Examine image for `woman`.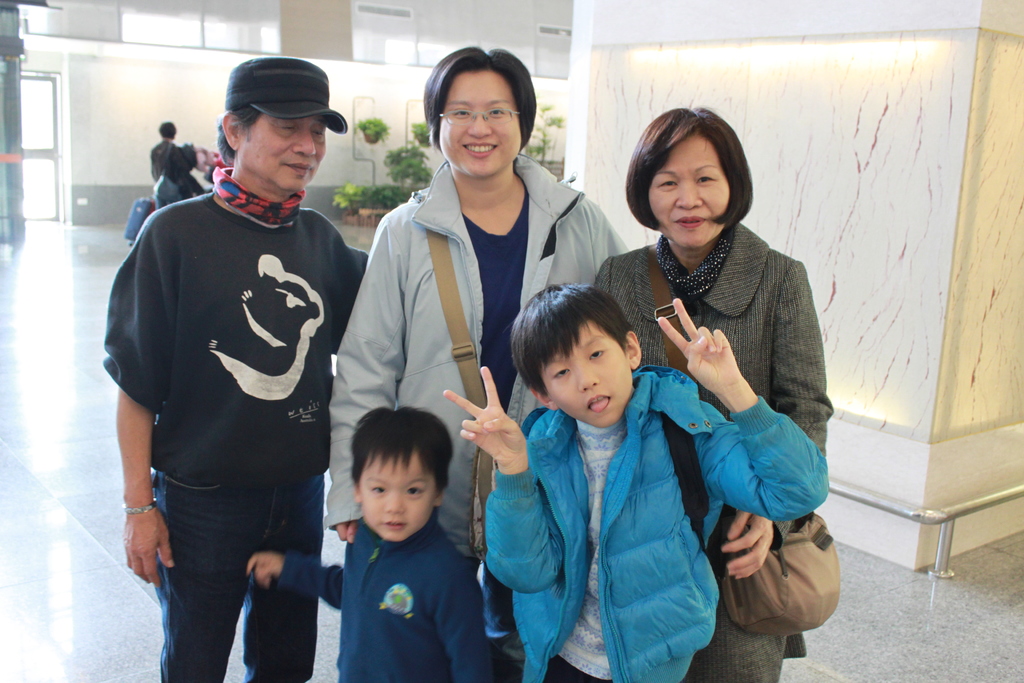
Examination result: box(324, 48, 621, 573).
